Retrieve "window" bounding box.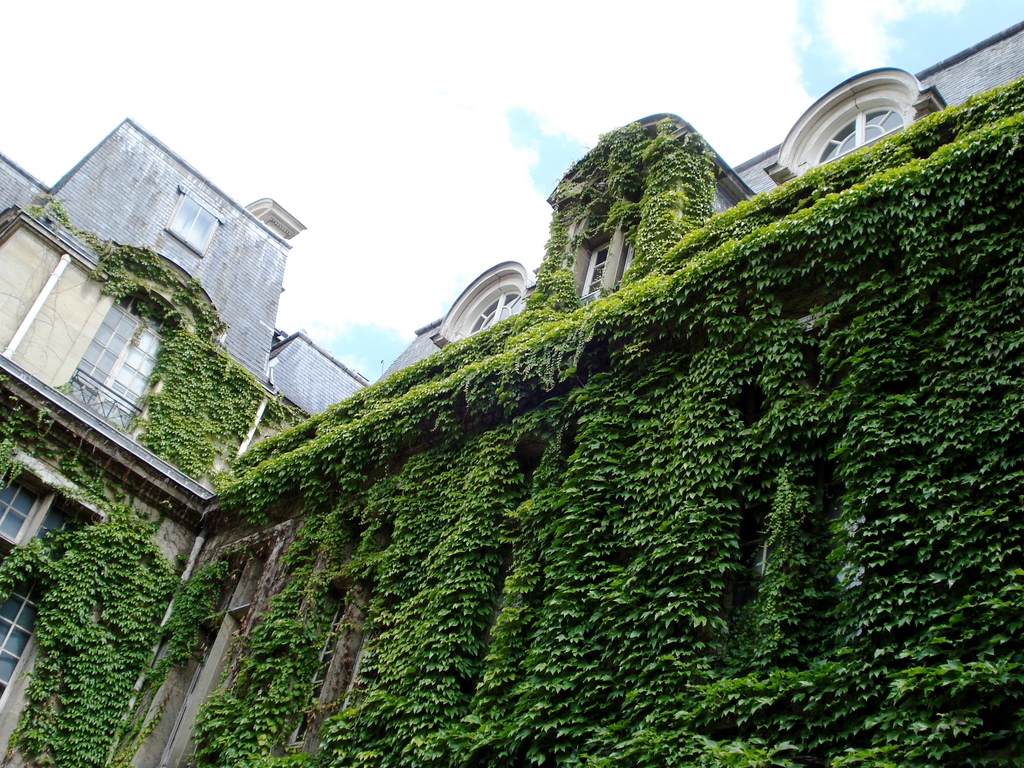
Bounding box: select_region(817, 106, 904, 163).
